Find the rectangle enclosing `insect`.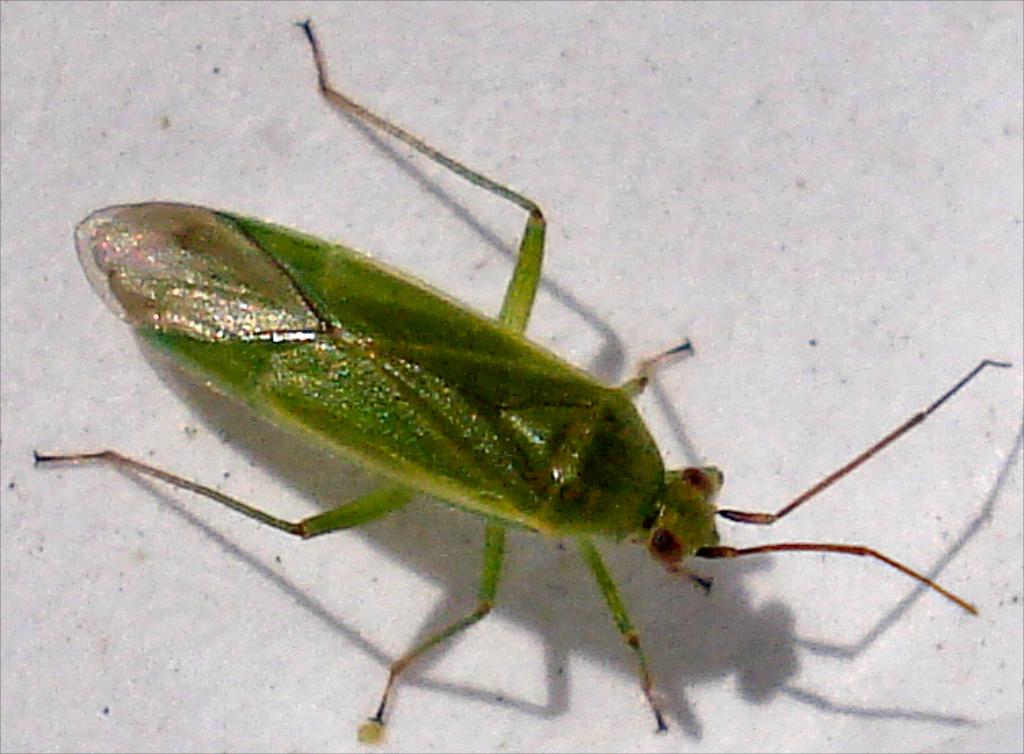
{"x1": 31, "y1": 16, "x2": 1008, "y2": 734}.
